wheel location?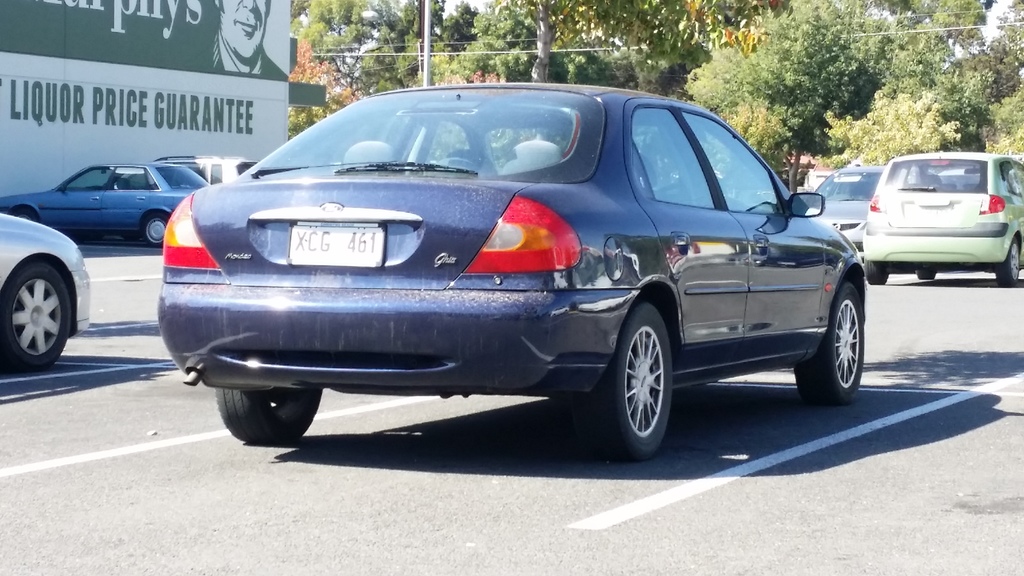
select_region(996, 237, 1020, 287)
